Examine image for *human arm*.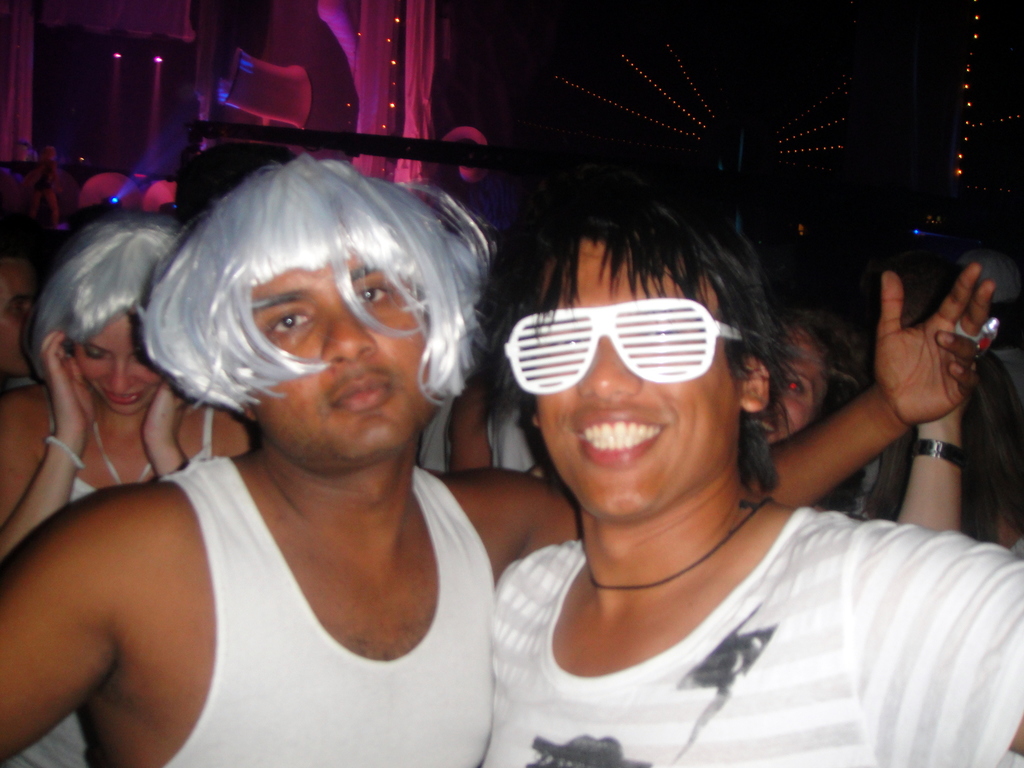
Examination result: crop(138, 378, 195, 479).
